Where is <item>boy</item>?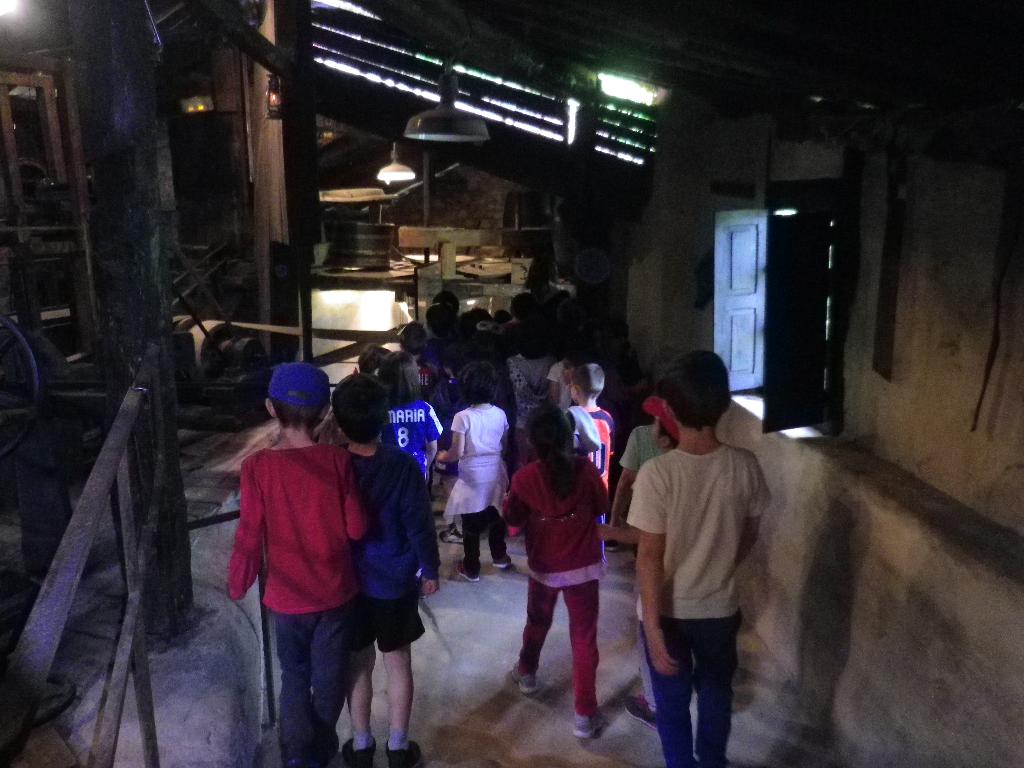
l=330, t=371, r=444, b=767.
